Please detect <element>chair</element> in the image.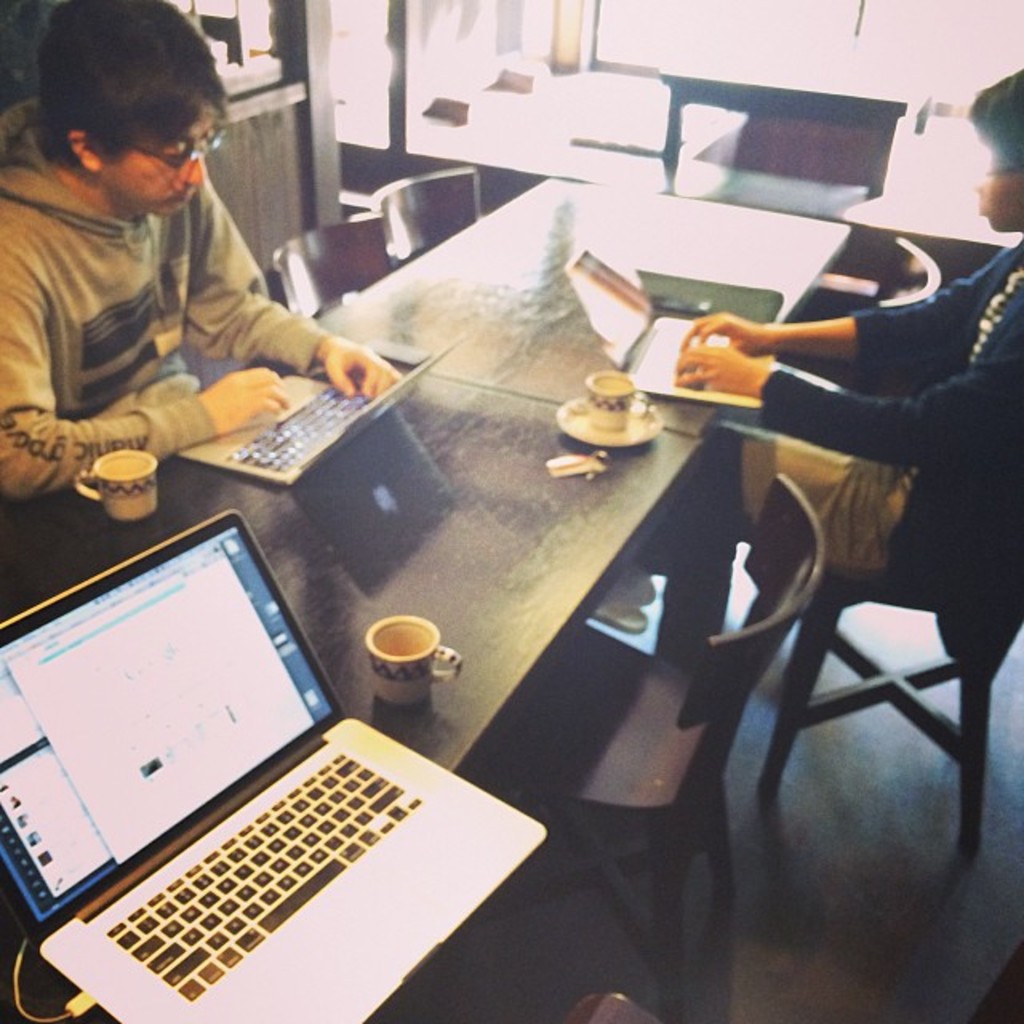
754/502/1022/850.
